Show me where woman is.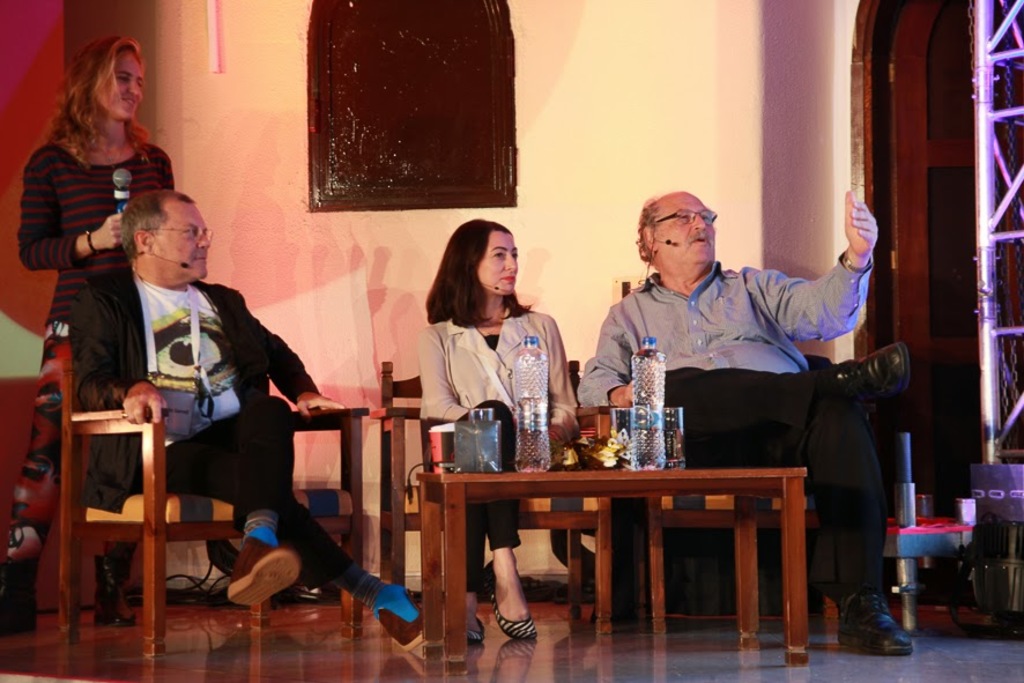
woman is at rect(407, 220, 602, 648).
